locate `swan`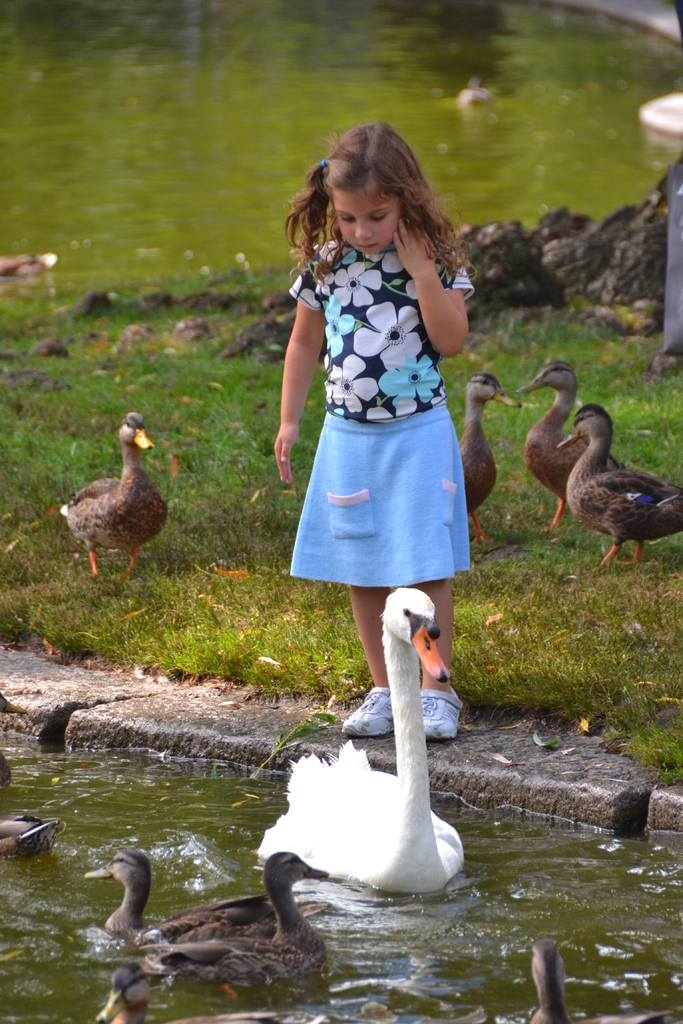
crop(81, 847, 271, 956)
